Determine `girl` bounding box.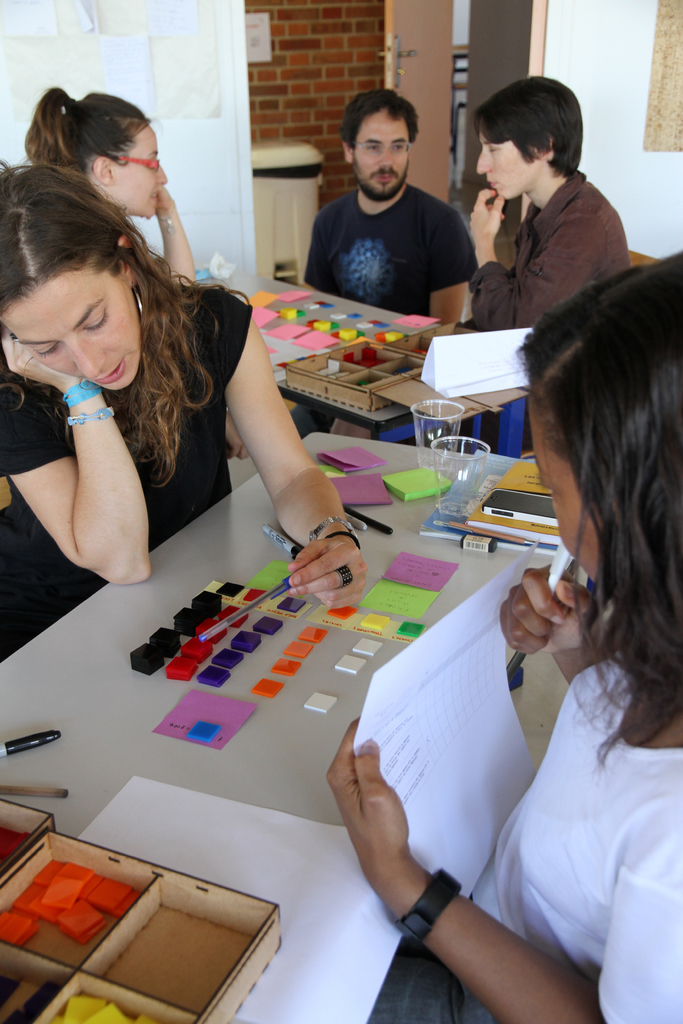
Determined: crop(26, 88, 193, 278).
